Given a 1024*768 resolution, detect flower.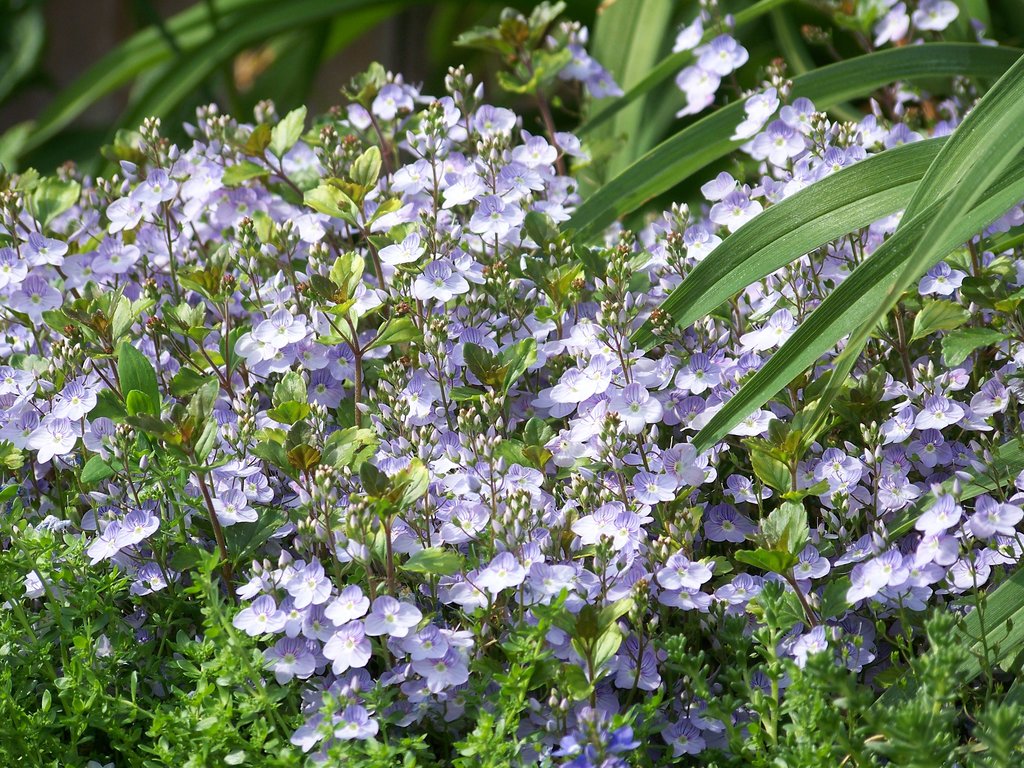
[x1=870, y1=4, x2=911, y2=41].
